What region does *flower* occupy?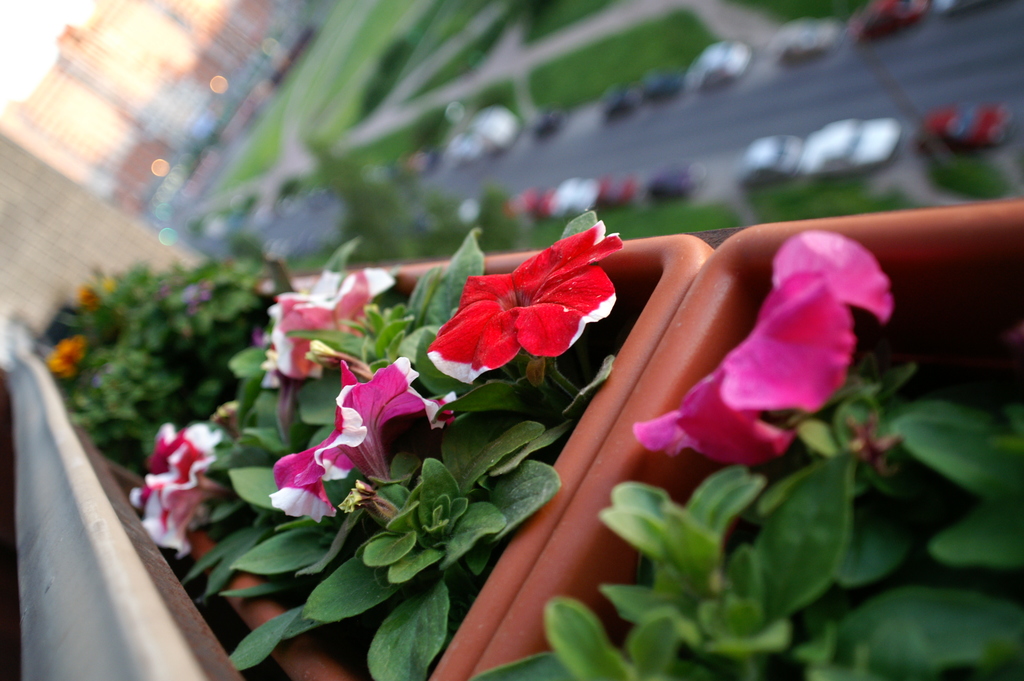
624:229:897:472.
